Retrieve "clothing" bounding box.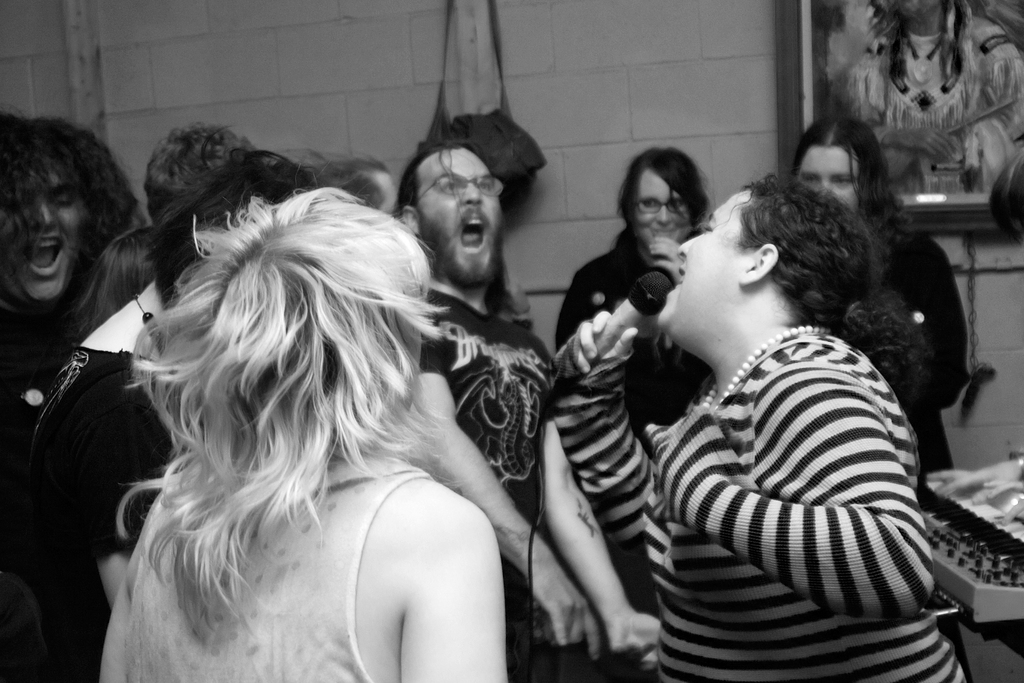
Bounding box: x1=28 y1=347 x2=168 y2=680.
